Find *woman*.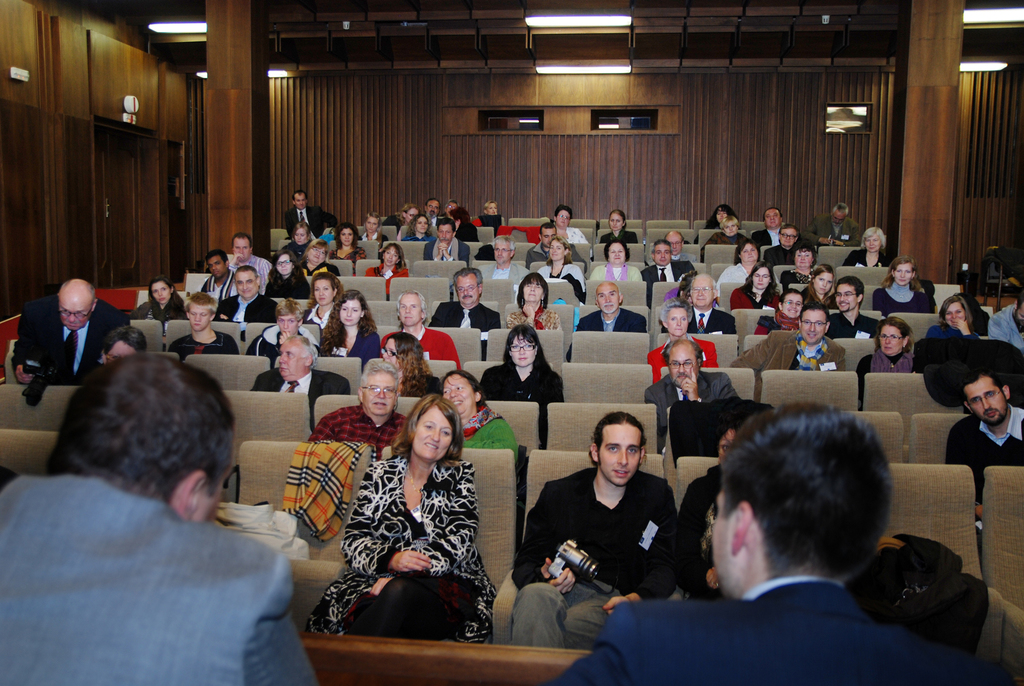
[297, 405, 507, 653].
